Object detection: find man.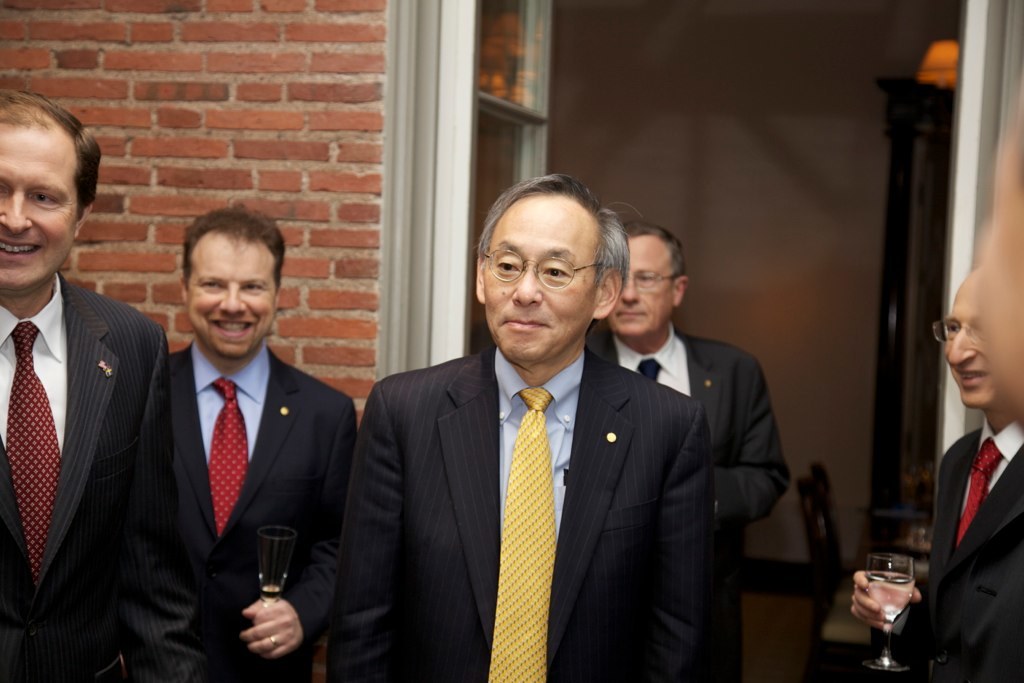
(590,221,791,682).
